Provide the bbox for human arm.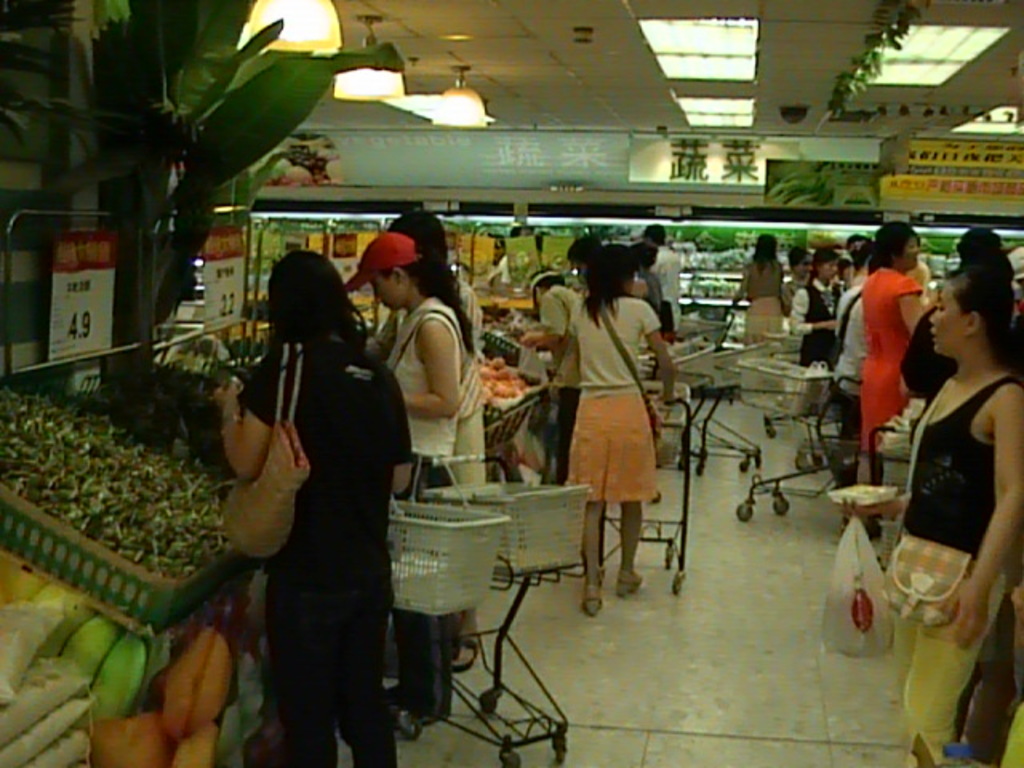
637 298 683 410.
